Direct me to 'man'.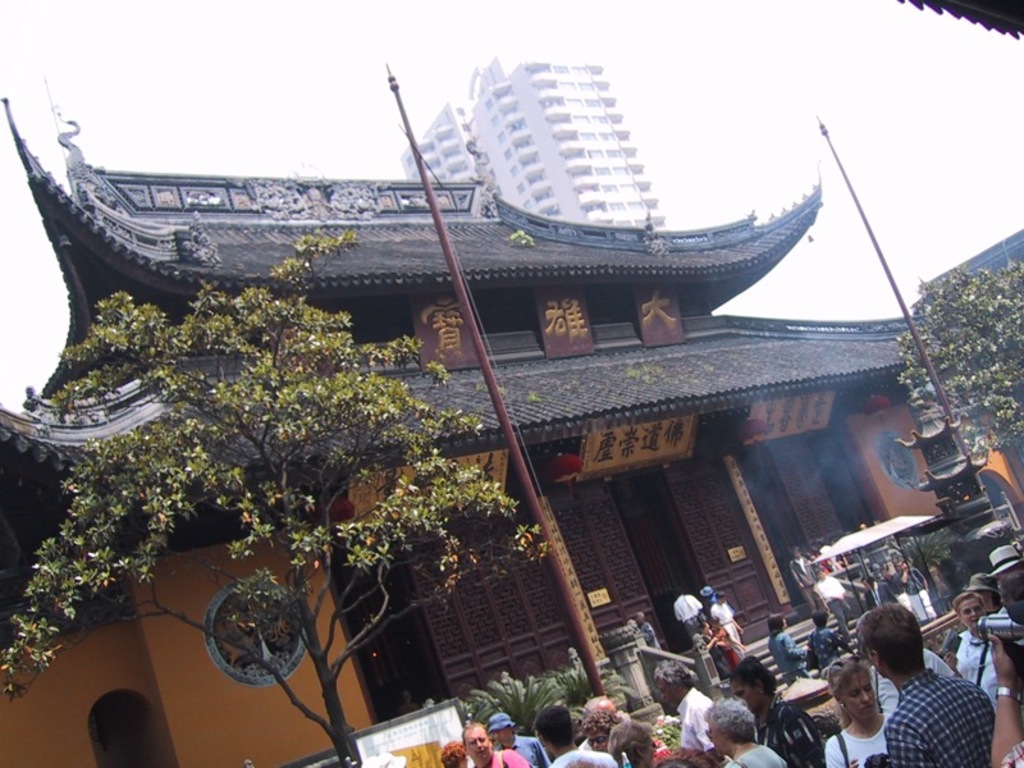
Direction: BBox(831, 654, 902, 767).
